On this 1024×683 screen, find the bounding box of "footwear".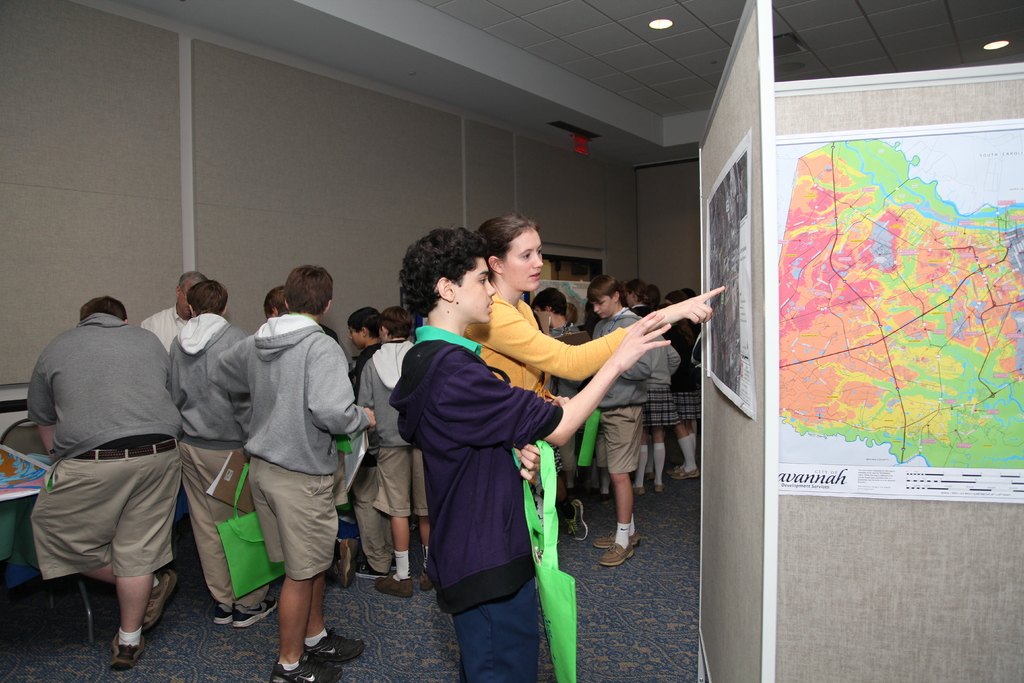
Bounding box: bbox(376, 572, 412, 600).
